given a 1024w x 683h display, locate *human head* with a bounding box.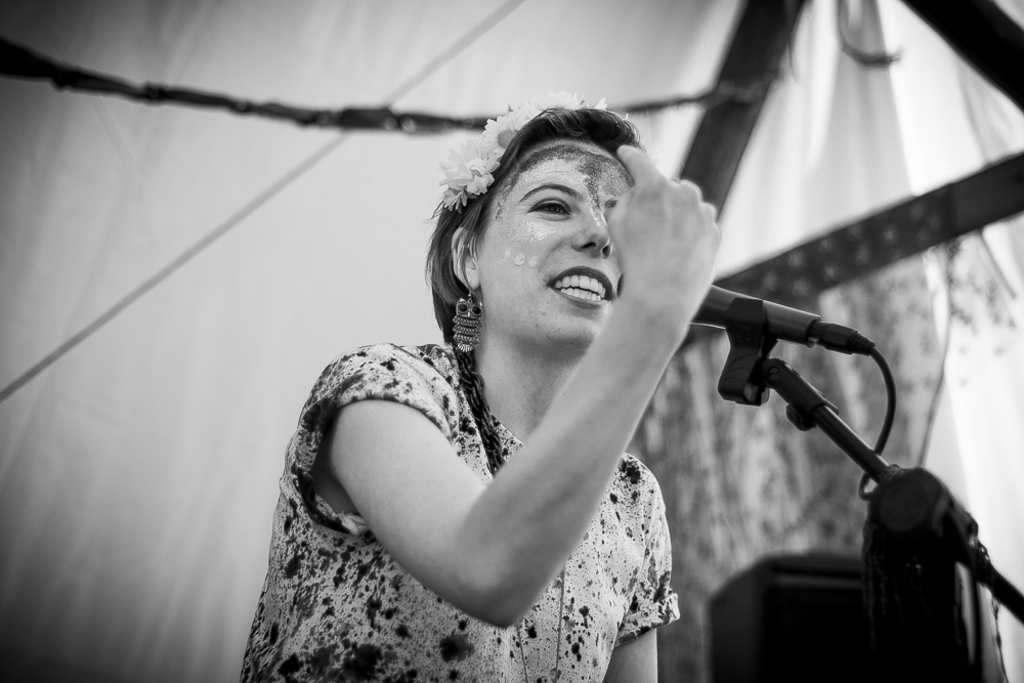
Located: bbox(453, 96, 645, 333).
